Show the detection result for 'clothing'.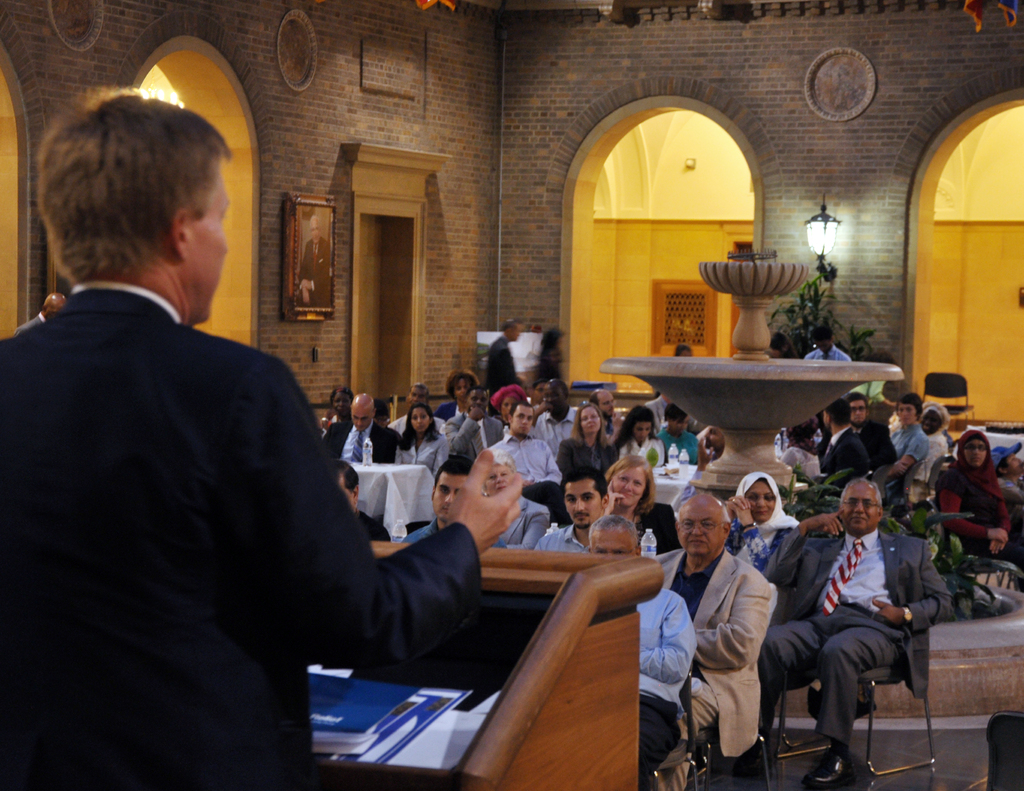
Rect(324, 422, 400, 461).
